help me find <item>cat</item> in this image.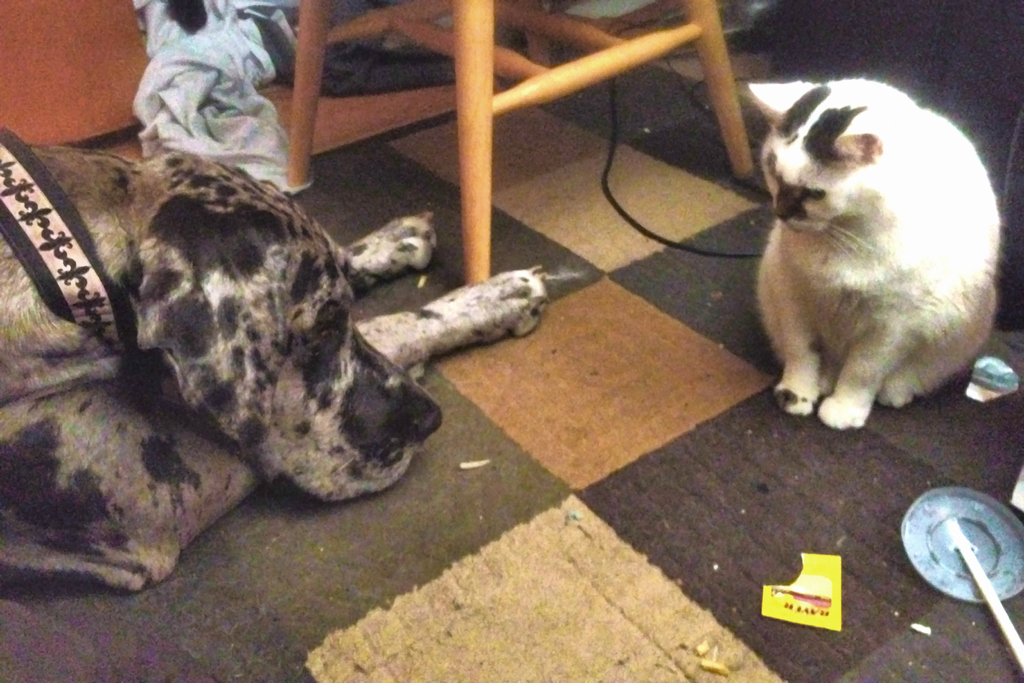
Found it: bbox=[746, 74, 1006, 429].
